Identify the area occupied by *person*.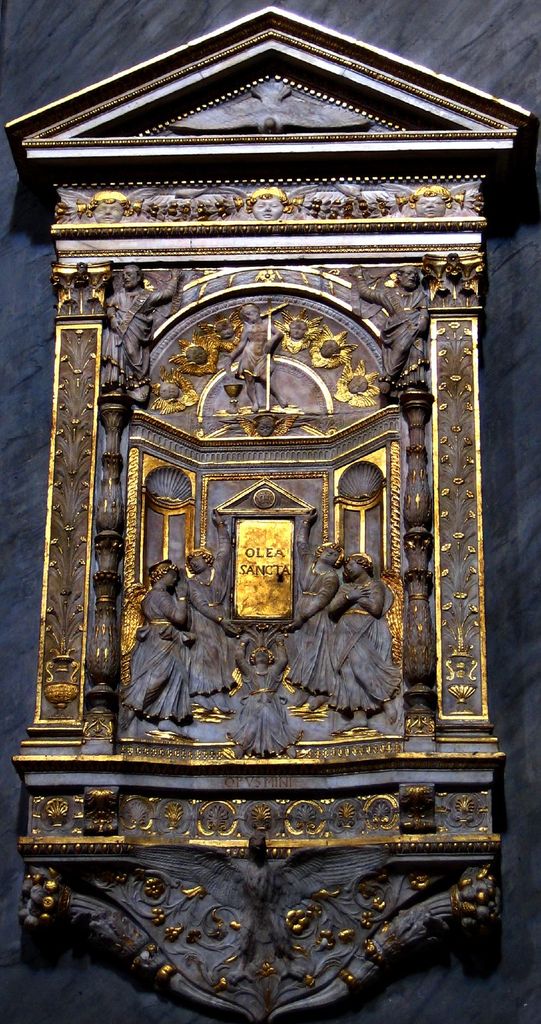
Area: BBox(215, 301, 292, 413).
